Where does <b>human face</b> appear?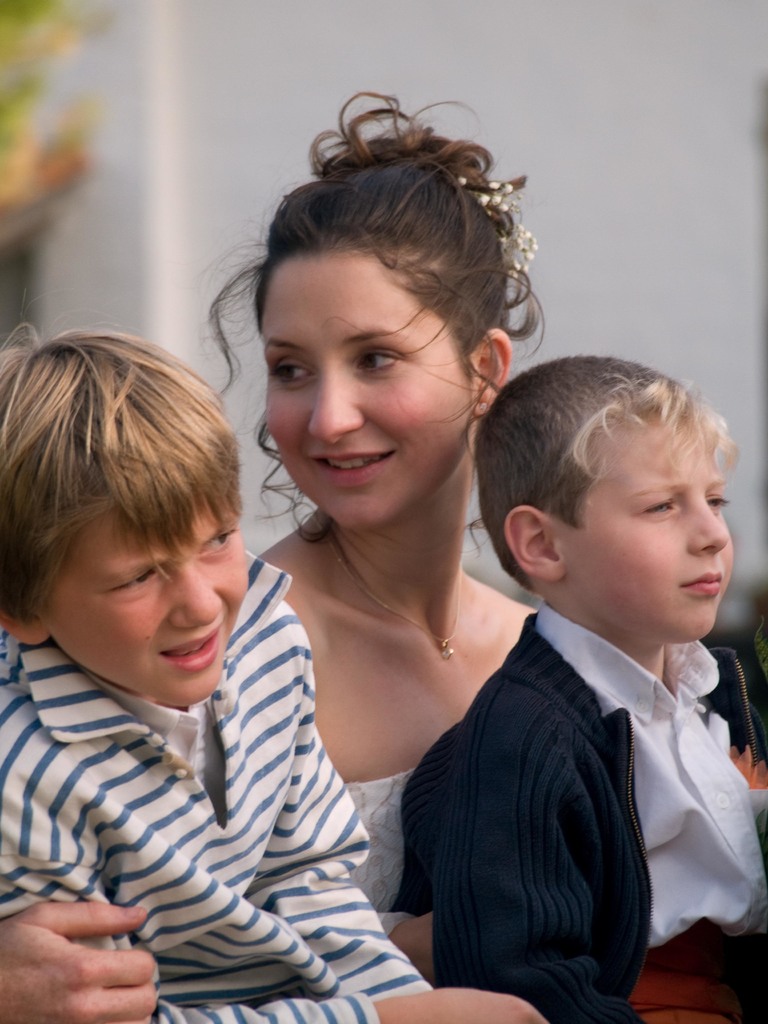
Appears at bbox=(45, 504, 248, 704).
